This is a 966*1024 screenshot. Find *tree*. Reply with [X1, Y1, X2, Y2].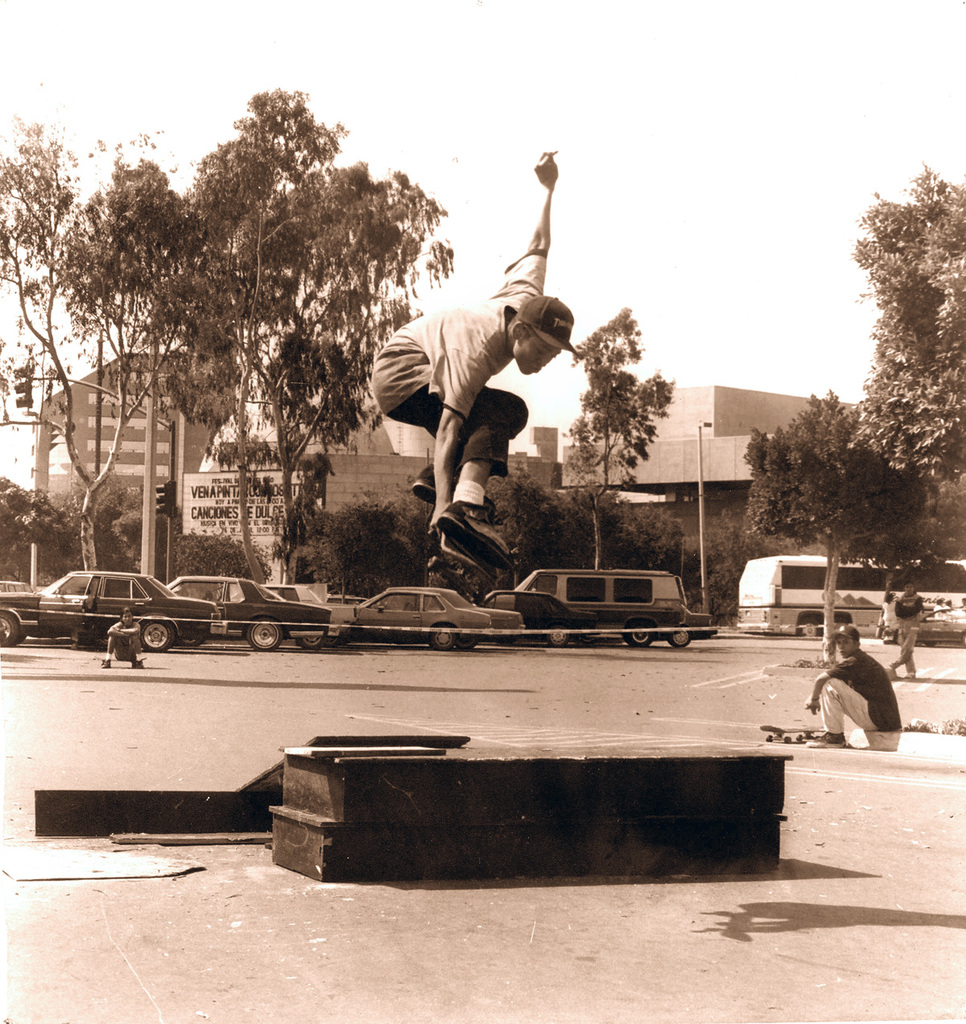
[570, 312, 680, 595].
